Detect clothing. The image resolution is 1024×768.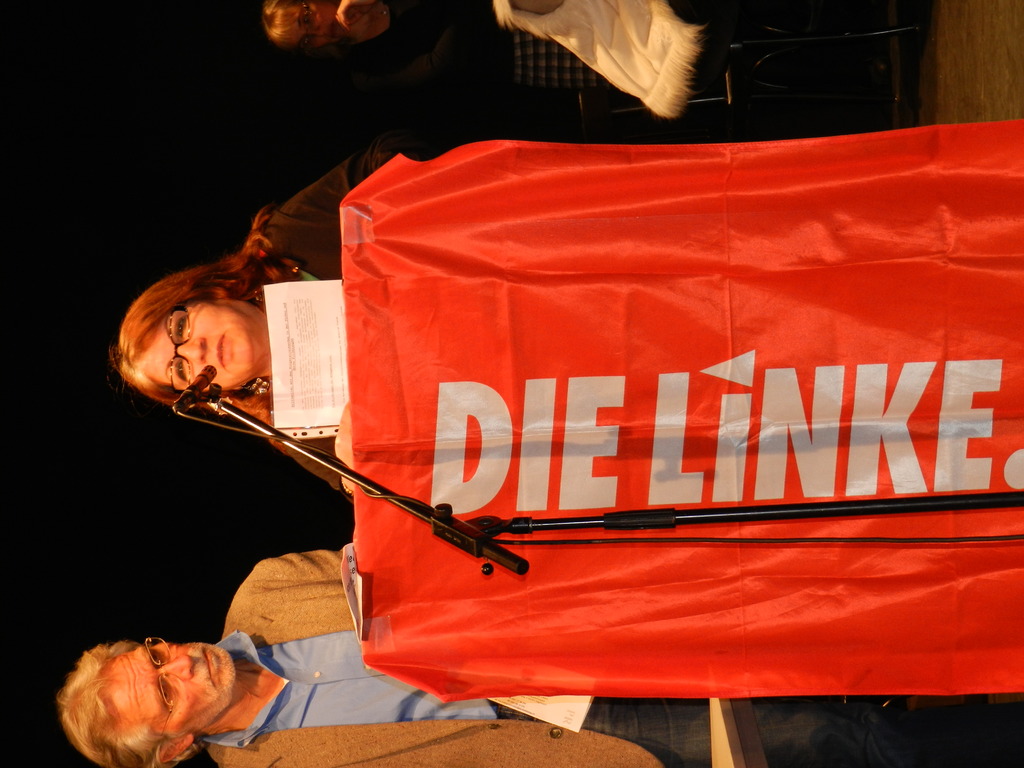
bbox=(354, 0, 601, 90).
